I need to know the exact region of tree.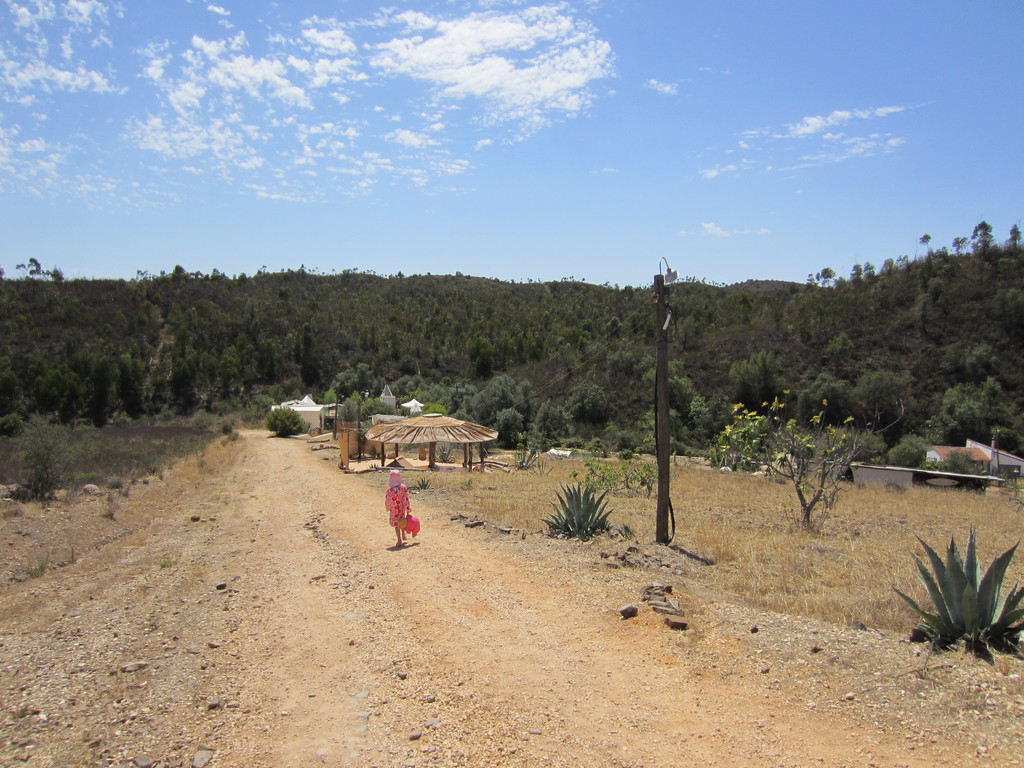
Region: left=604, top=315, right=625, bottom=346.
